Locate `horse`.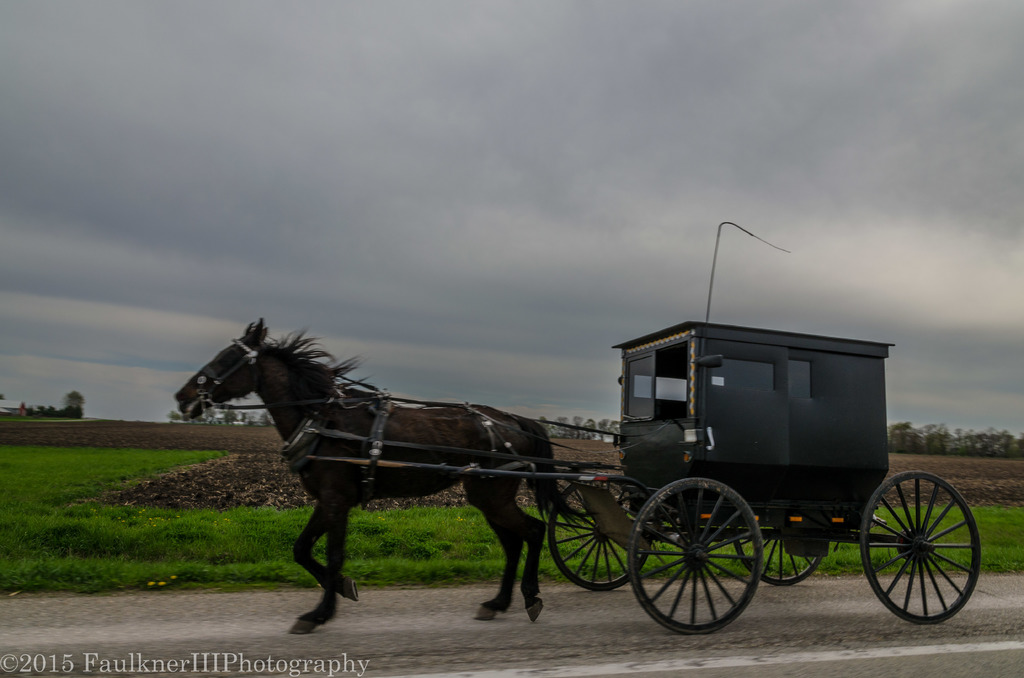
Bounding box: x1=174 y1=317 x2=585 y2=637.
